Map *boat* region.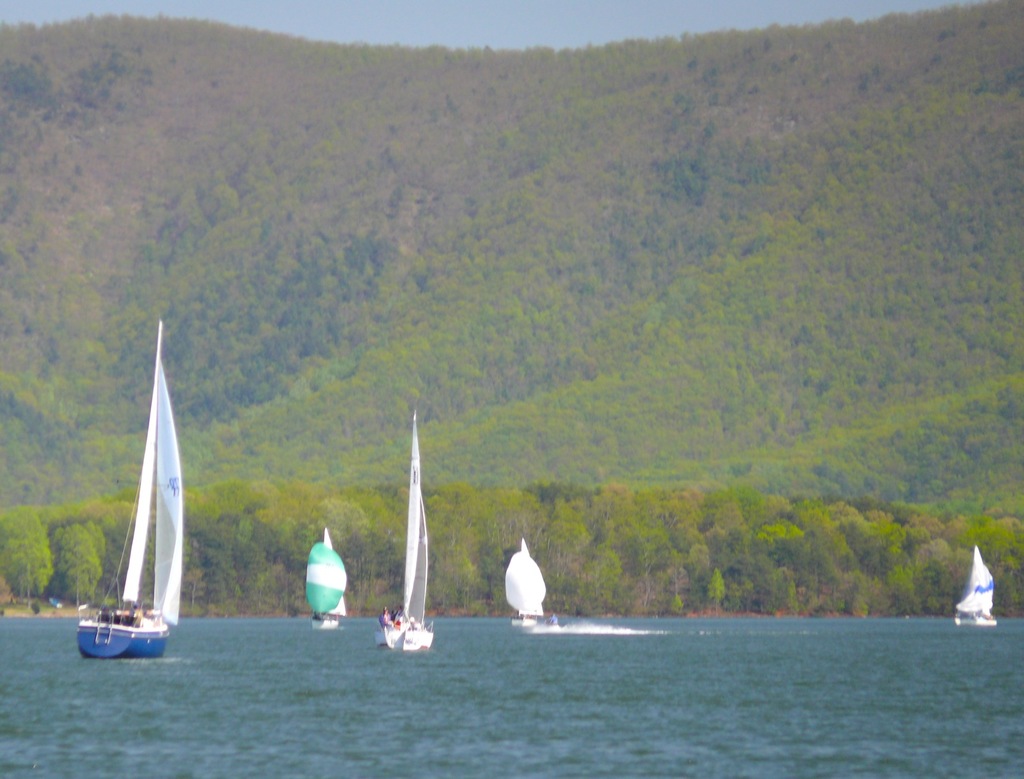
Mapped to left=506, top=541, right=548, bottom=628.
